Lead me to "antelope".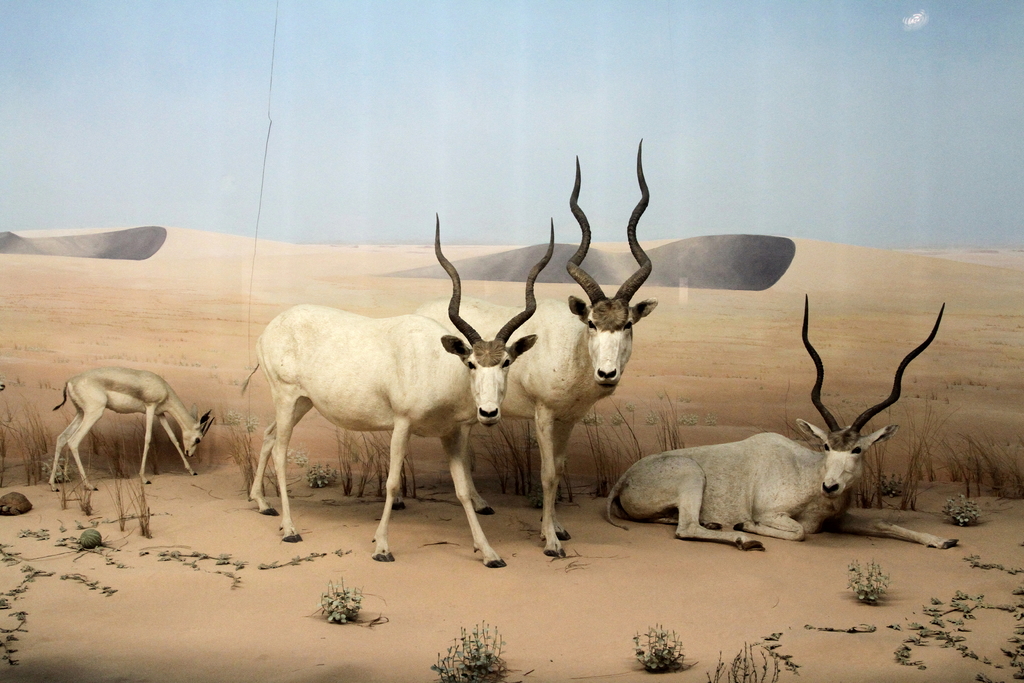
Lead to (left=246, top=209, right=538, bottom=566).
